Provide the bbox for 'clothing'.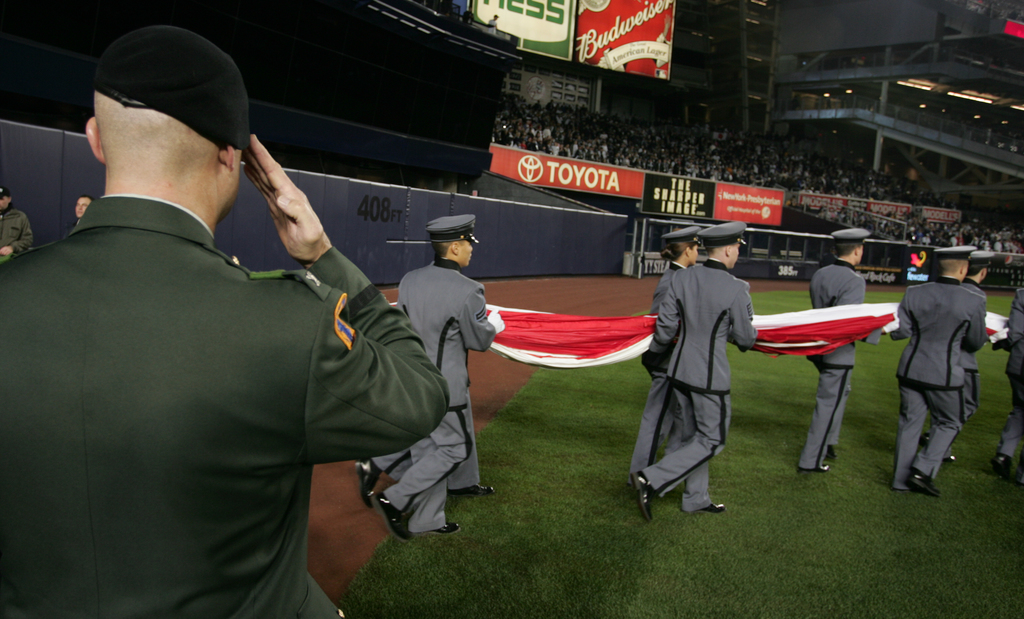
rect(0, 203, 36, 250).
